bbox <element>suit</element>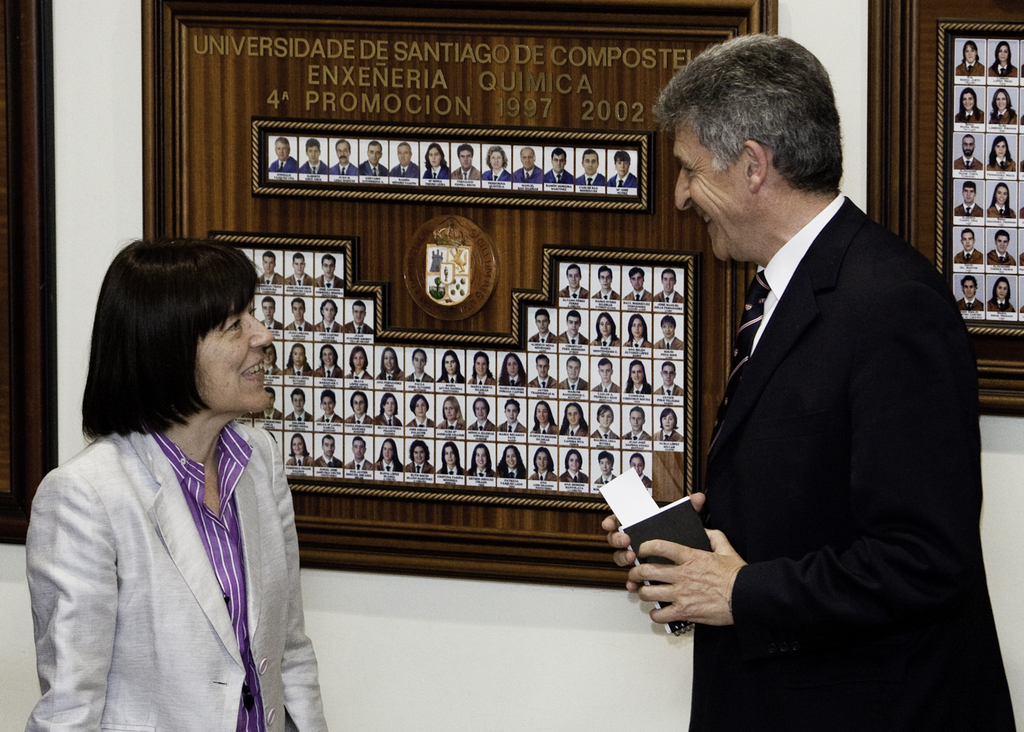
{"x1": 420, "y1": 164, "x2": 450, "y2": 180}
